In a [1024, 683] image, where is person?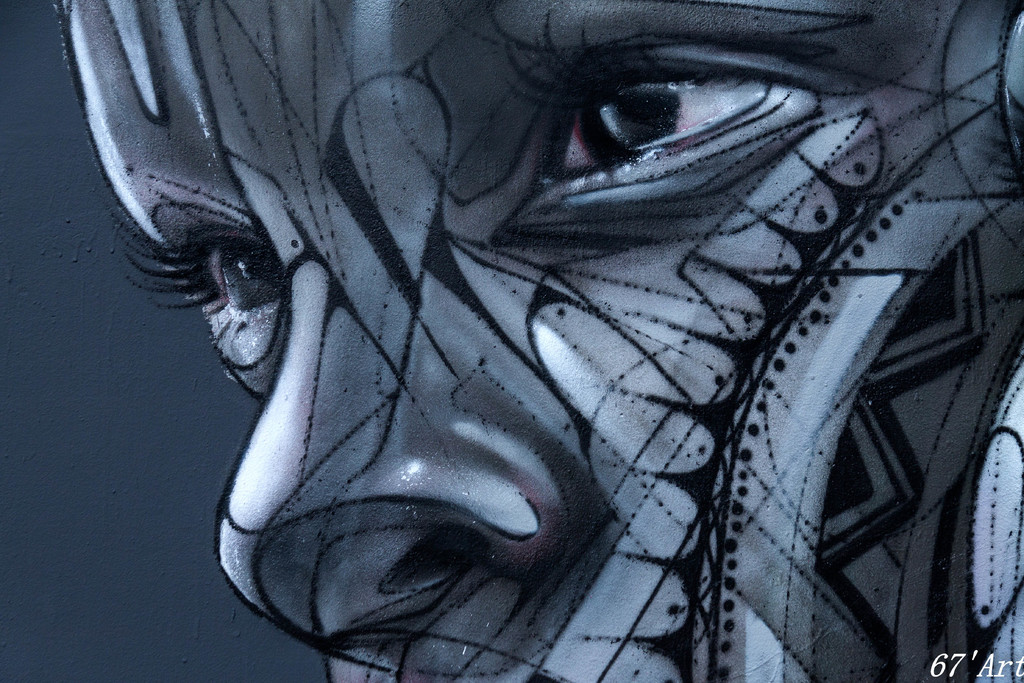
locate(89, 38, 945, 682).
